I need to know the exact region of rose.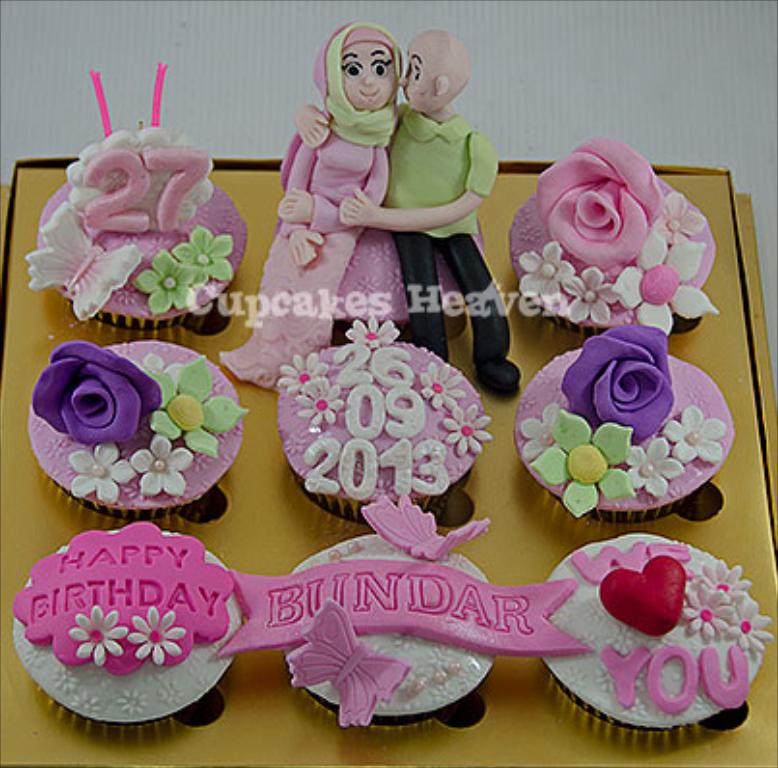
Region: select_region(539, 141, 668, 274).
